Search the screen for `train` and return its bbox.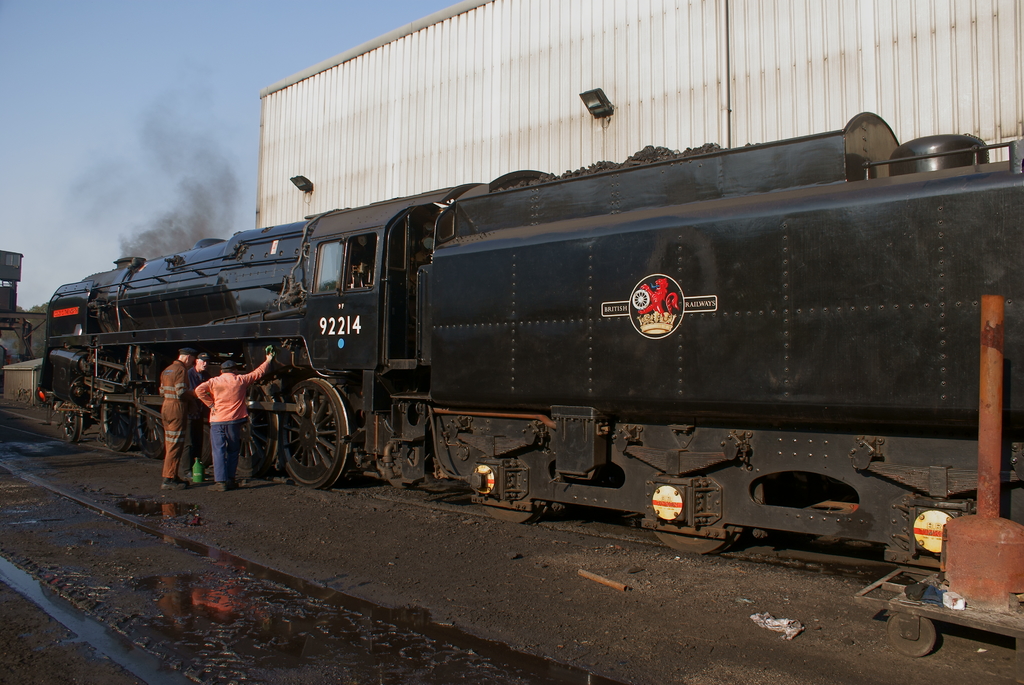
Found: select_region(39, 114, 1023, 567).
